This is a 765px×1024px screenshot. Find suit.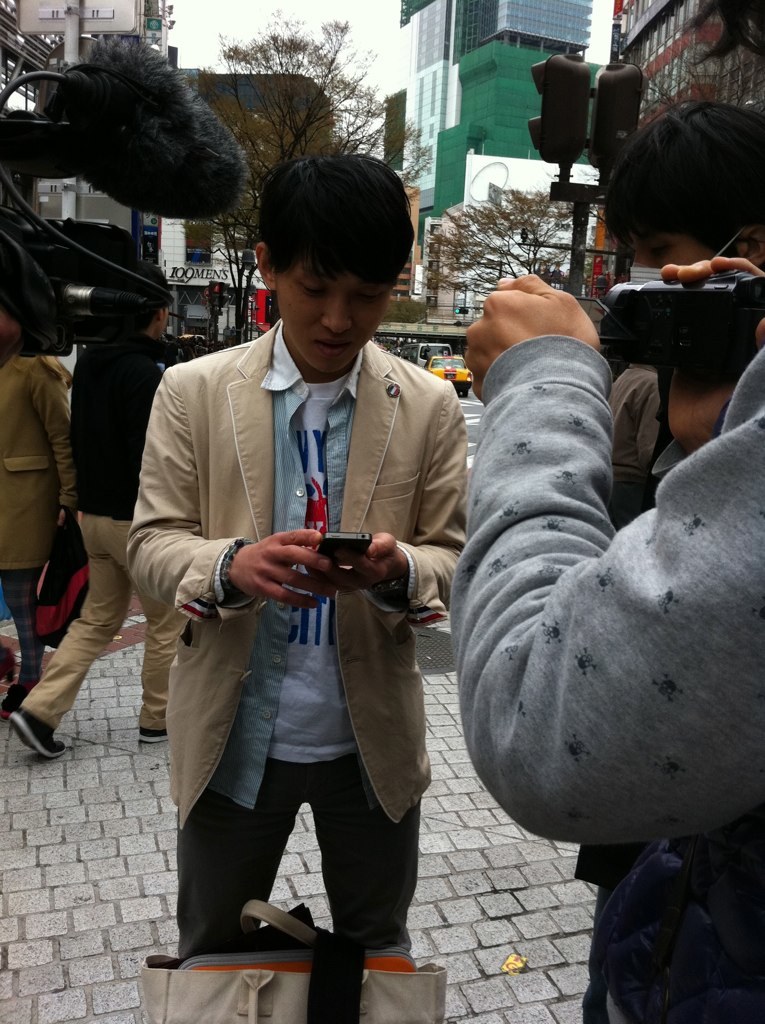
Bounding box: crop(122, 333, 481, 892).
